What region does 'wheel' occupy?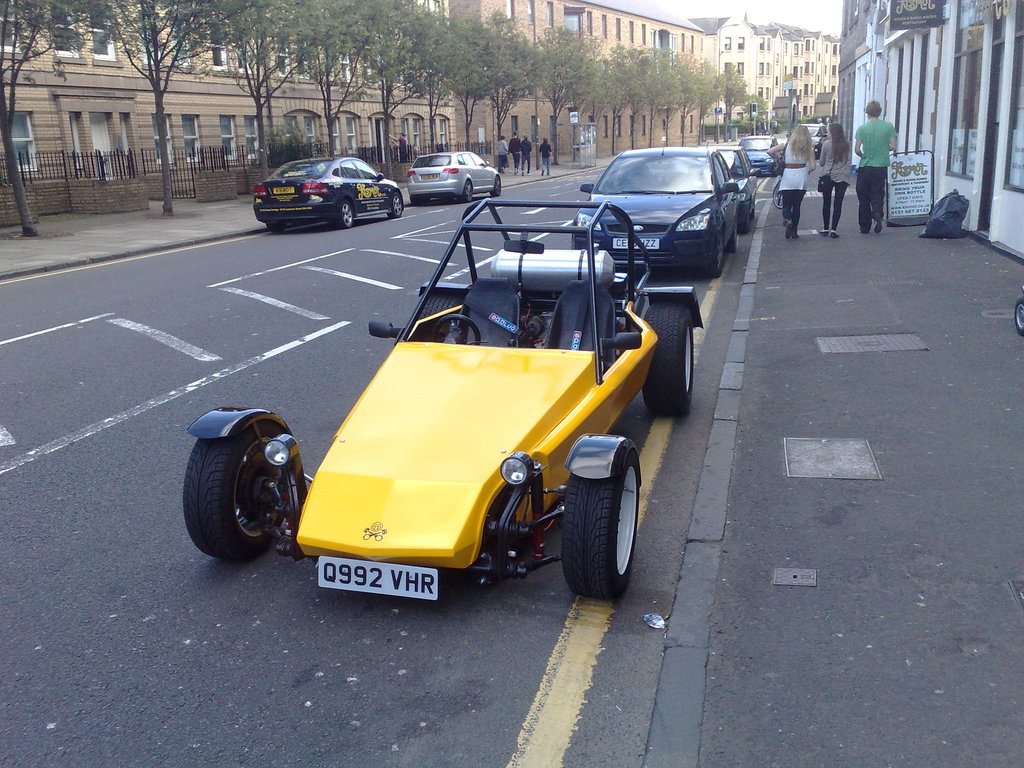
<box>700,230,723,279</box>.
